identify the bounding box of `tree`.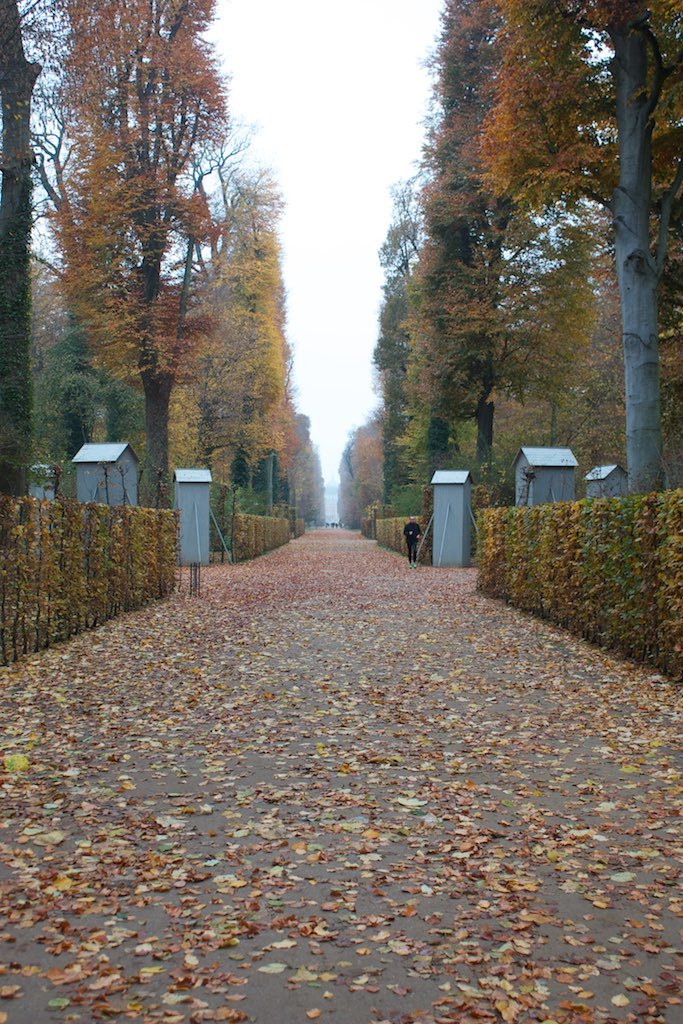
34, 0, 235, 512.
